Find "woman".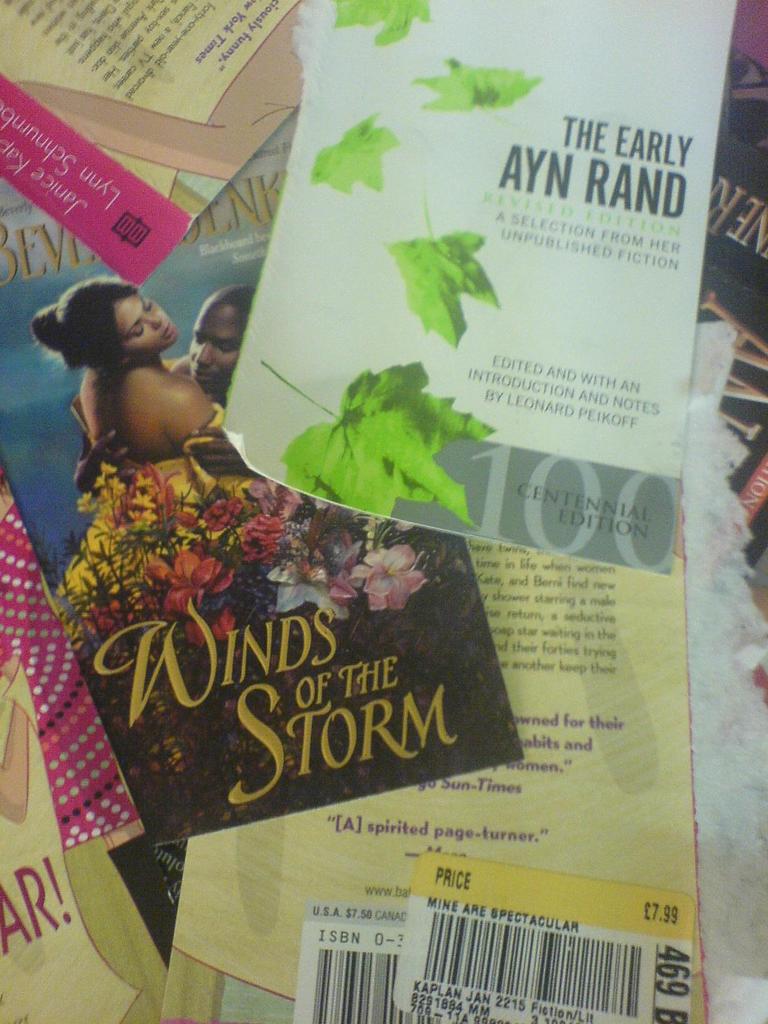
[50,276,260,655].
